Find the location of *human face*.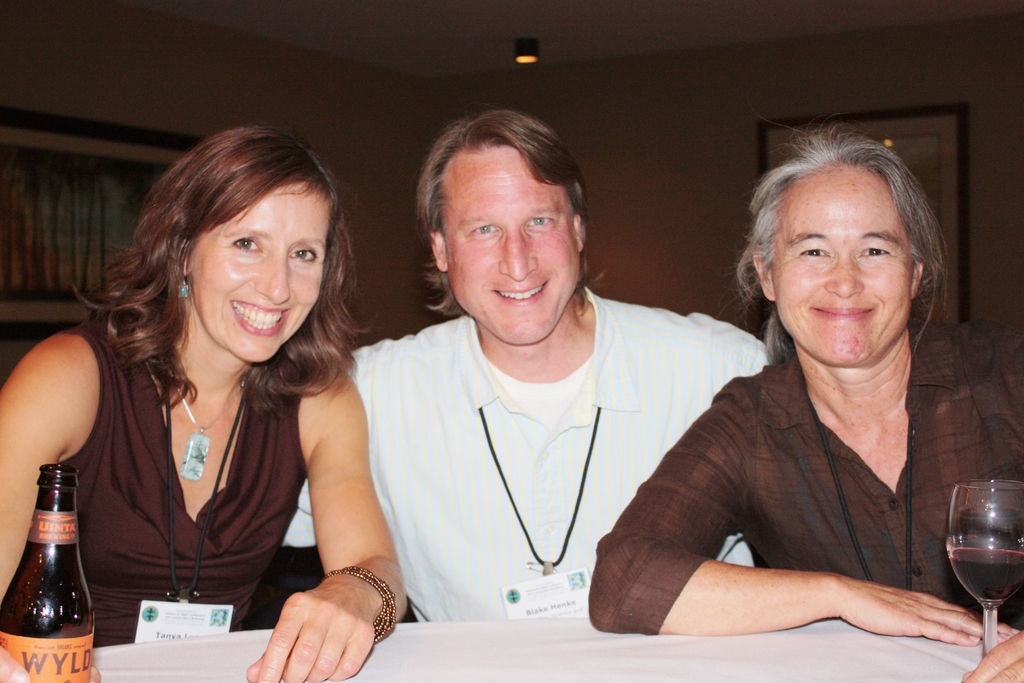
Location: detection(771, 169, 916, 366).
